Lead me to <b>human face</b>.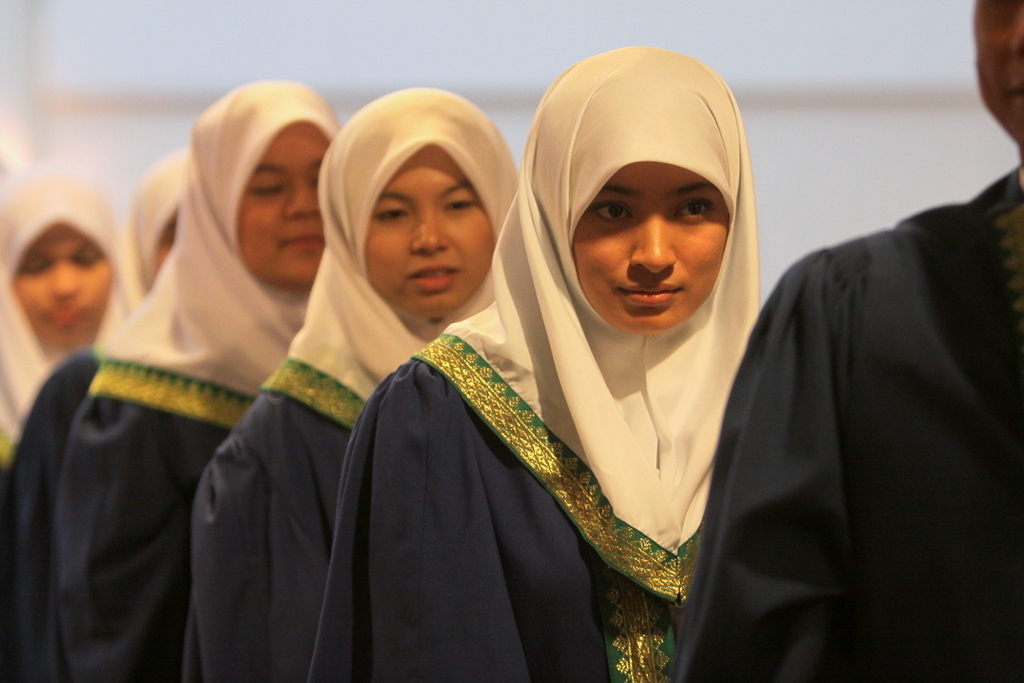
Lead to 12, 223, 113, 342.
